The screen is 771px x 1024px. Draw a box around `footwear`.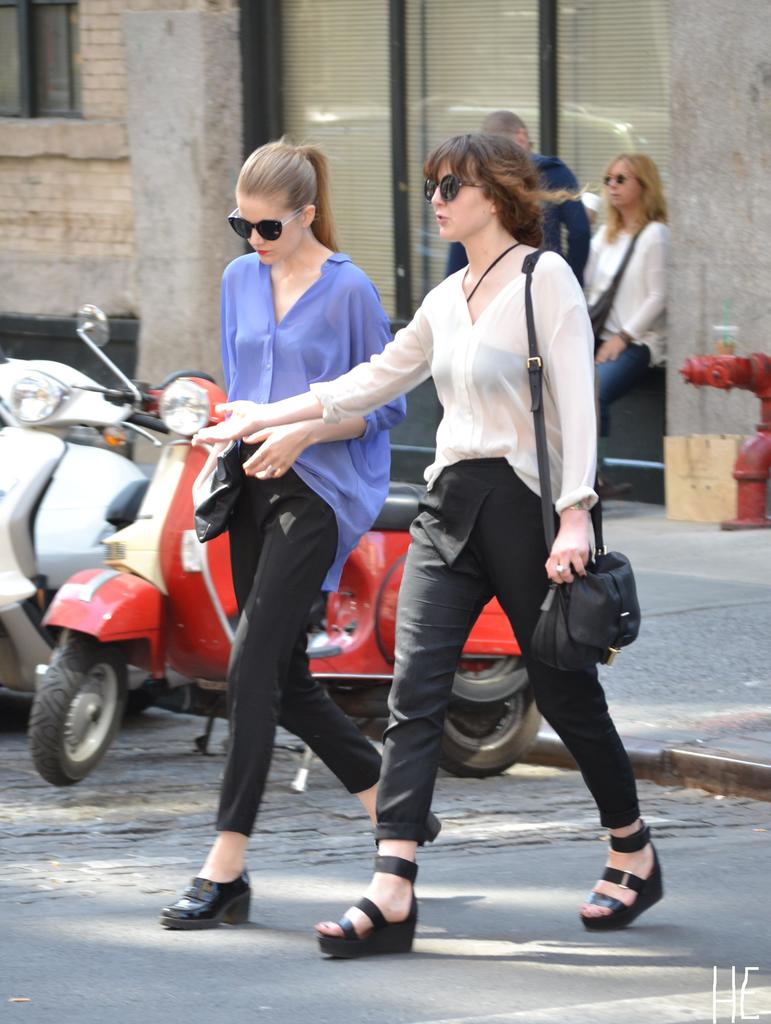
159,858,254,929.
